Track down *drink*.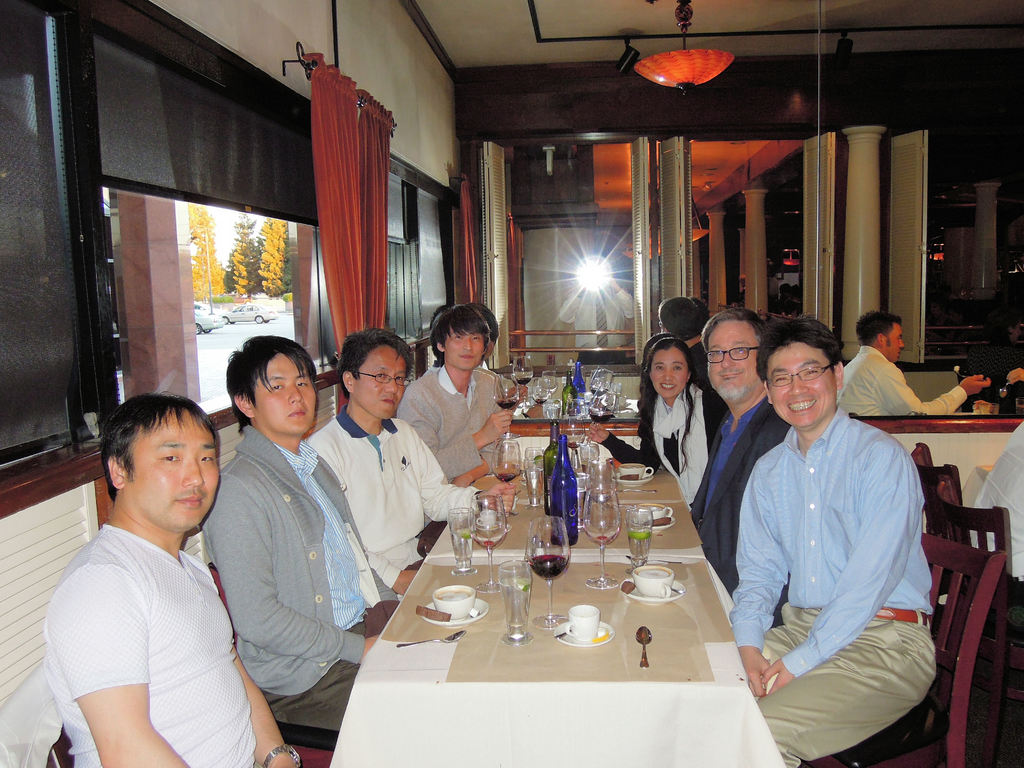
Tracked to (left=639, top=504, right=664, bottom=511).
